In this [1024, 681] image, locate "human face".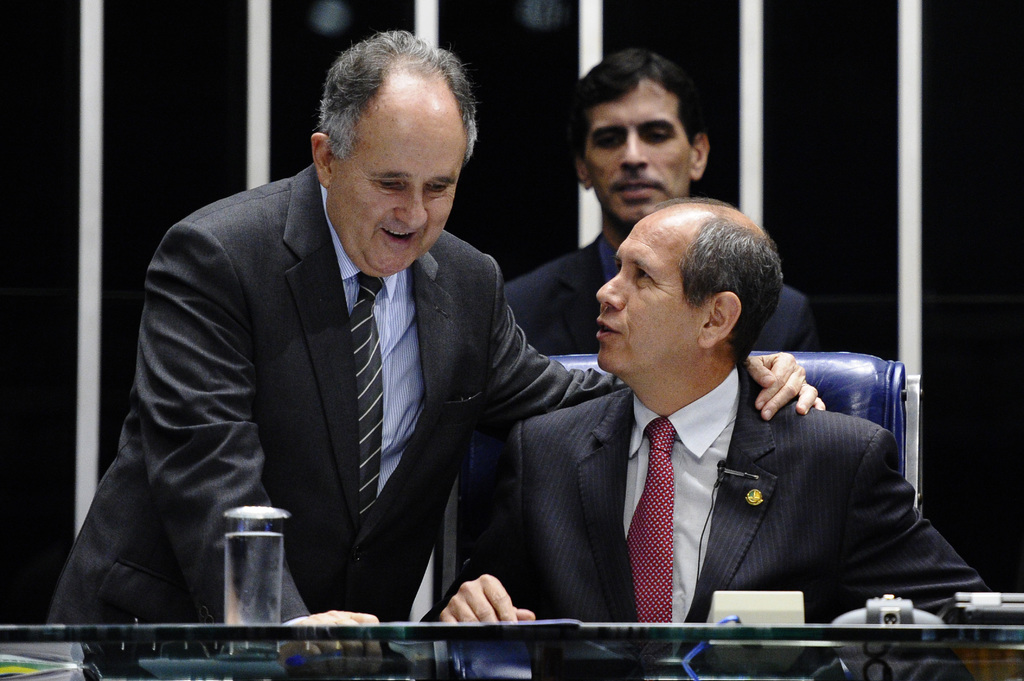
Bounding box: Rect(589, 214, 707, 374).
